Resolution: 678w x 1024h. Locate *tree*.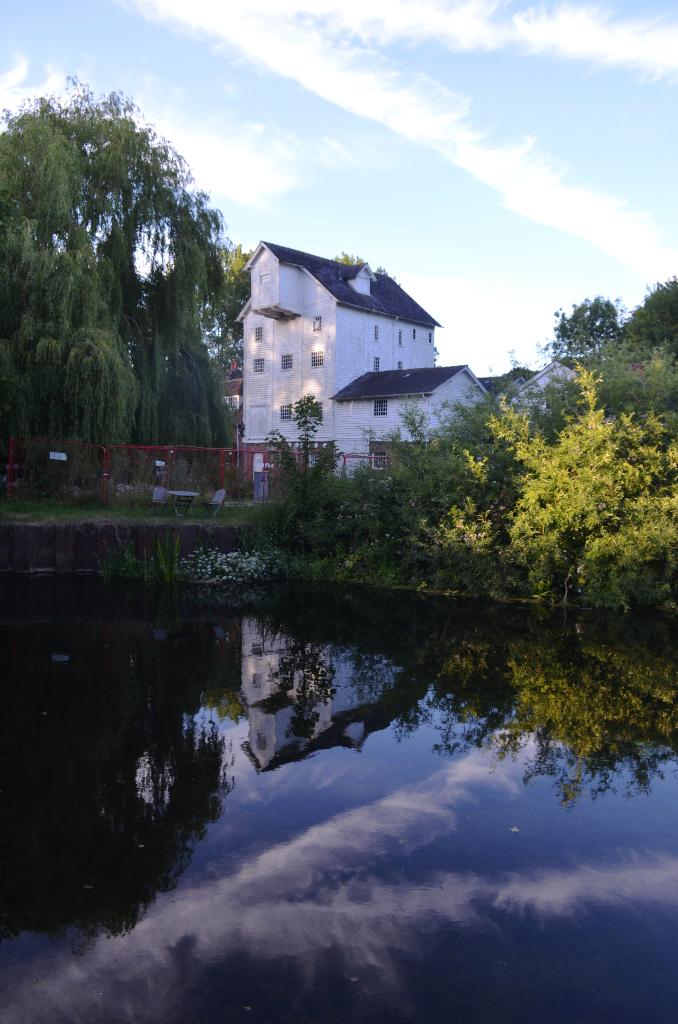
rect(620, 280, 677, 366).
